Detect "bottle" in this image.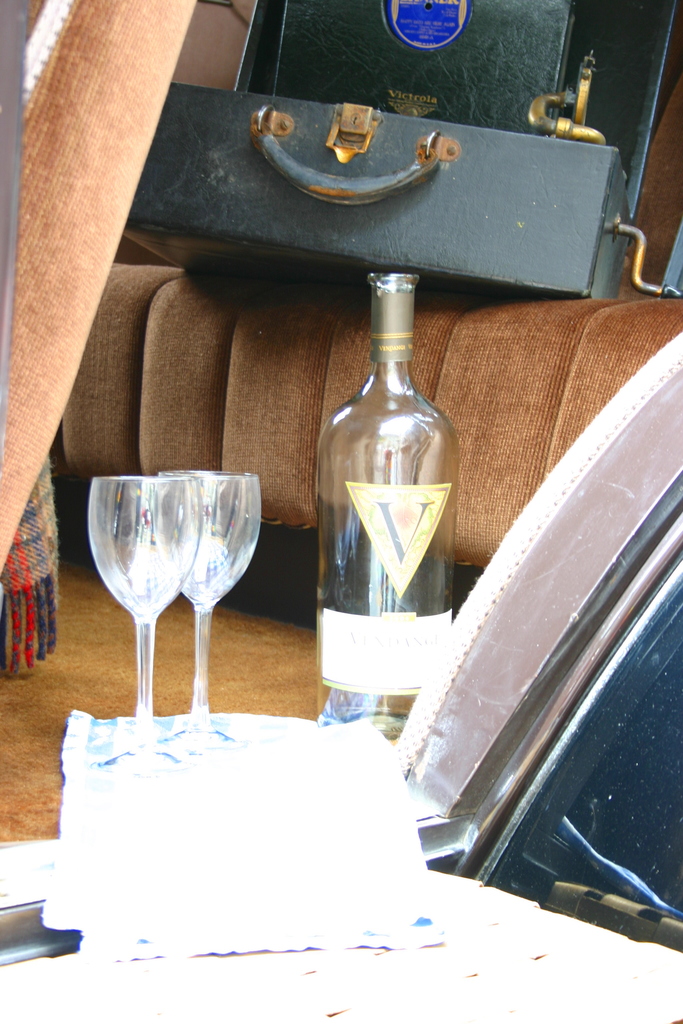
Detection: 306, 268, 469, 721.
